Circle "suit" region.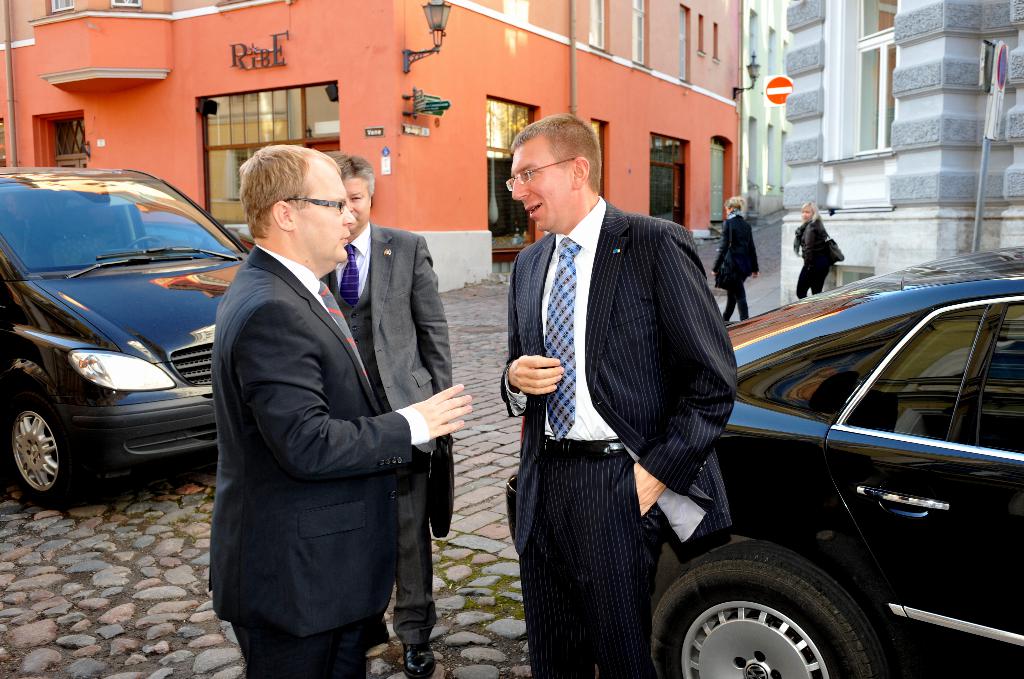
Region: {"x1": 500, "y1": 198, "x2": 735, "y2": 678}.
